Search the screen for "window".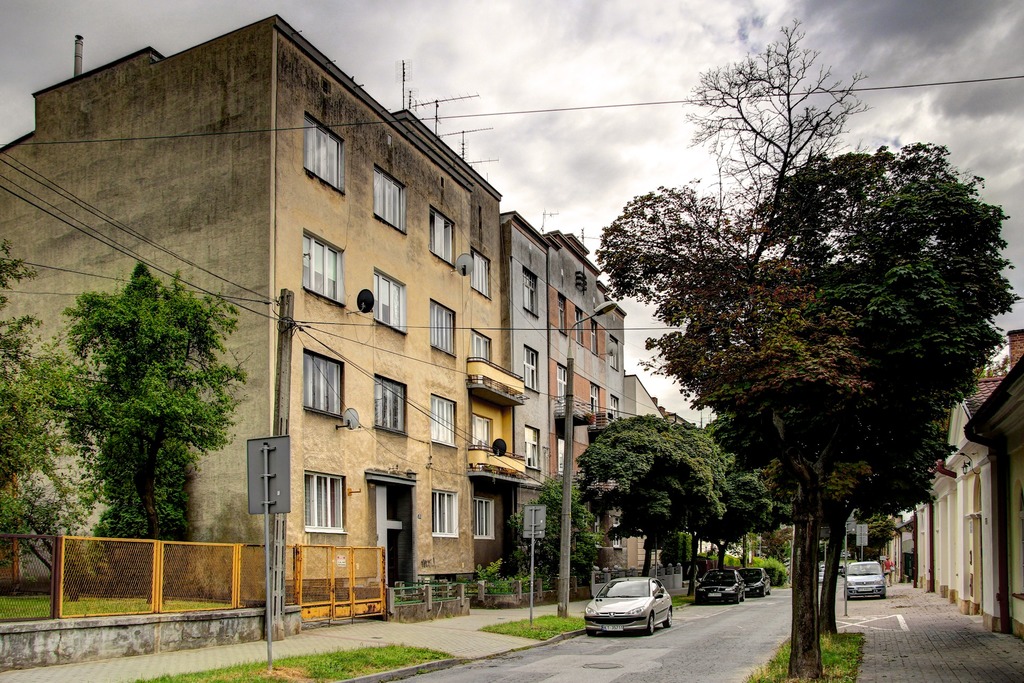
Found at <region>575, 306, 584, 346</region>.
